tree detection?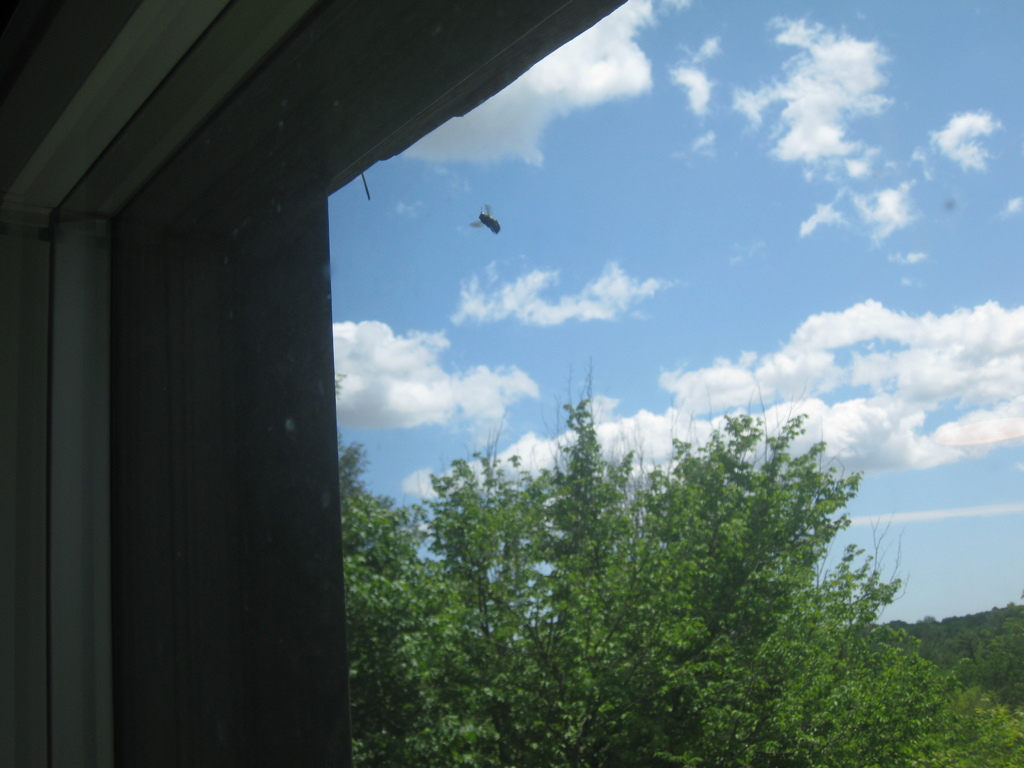
(left=377, top=361, right=909, bottom=733)
